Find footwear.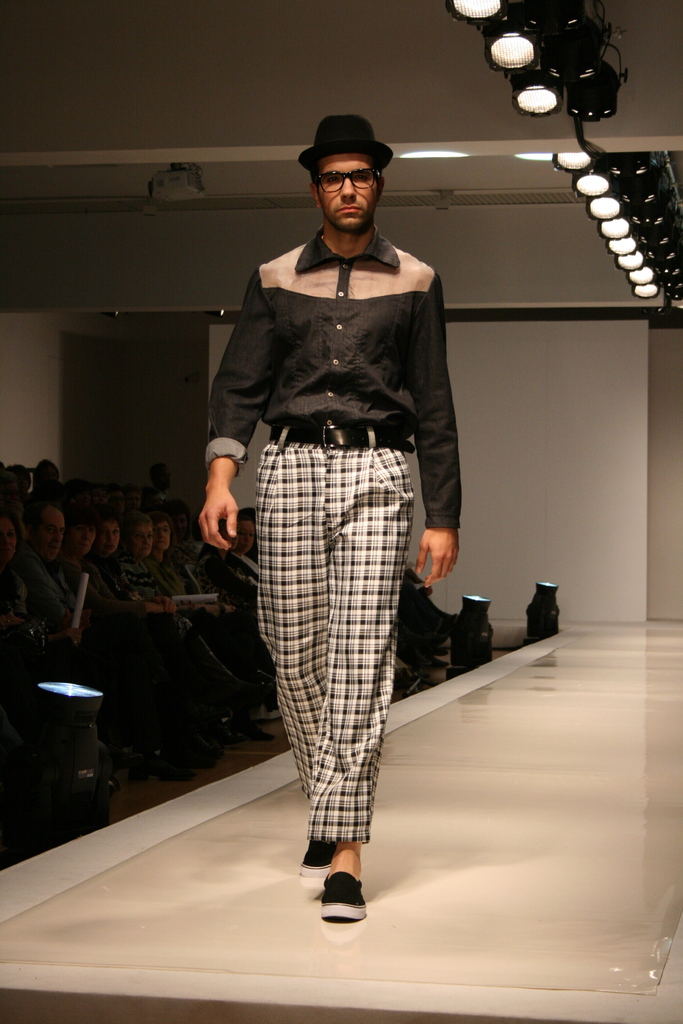
Rect(316, 862, 370, 925).
